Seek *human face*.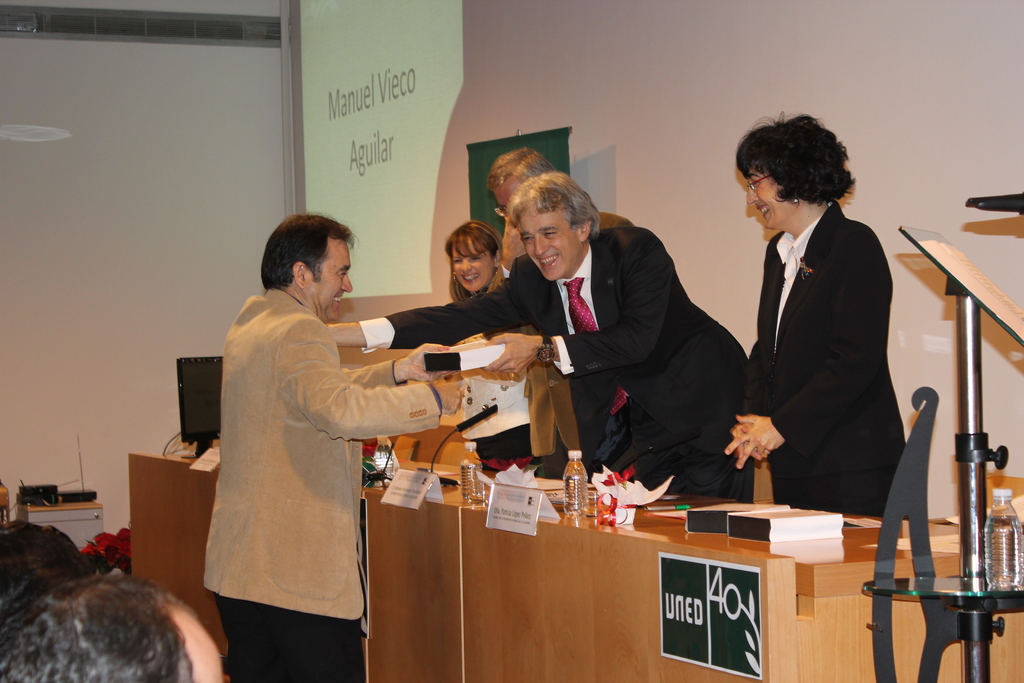
(303,237,356,320).
